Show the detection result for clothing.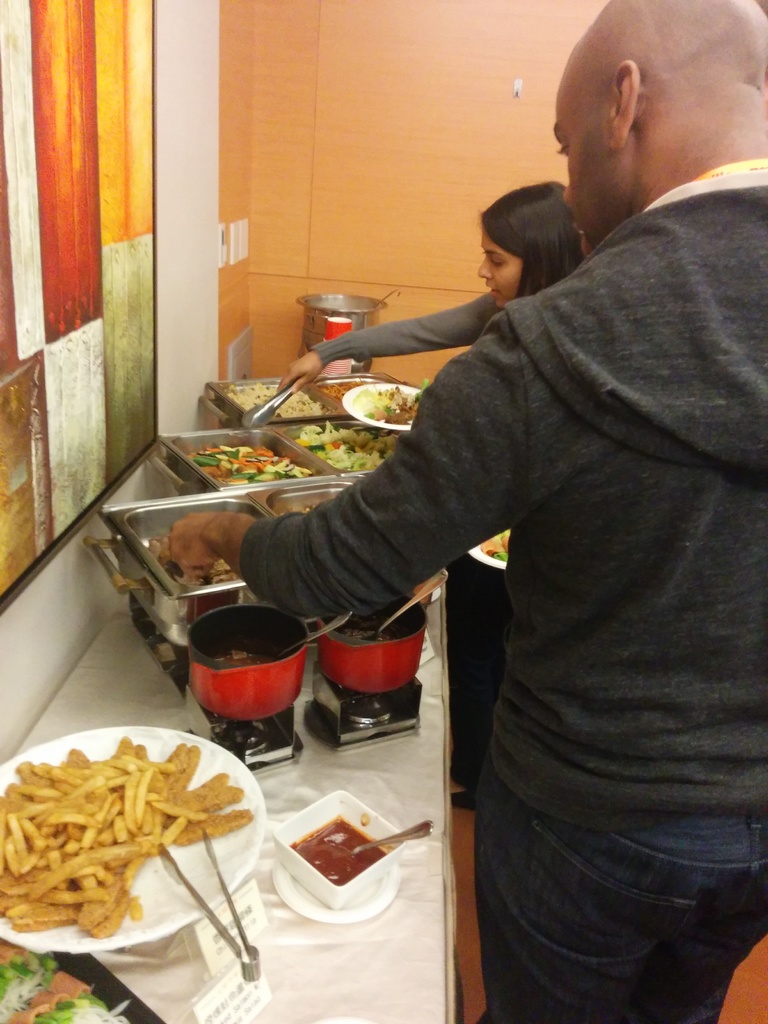
bbox(315, 282, 495, 364).
